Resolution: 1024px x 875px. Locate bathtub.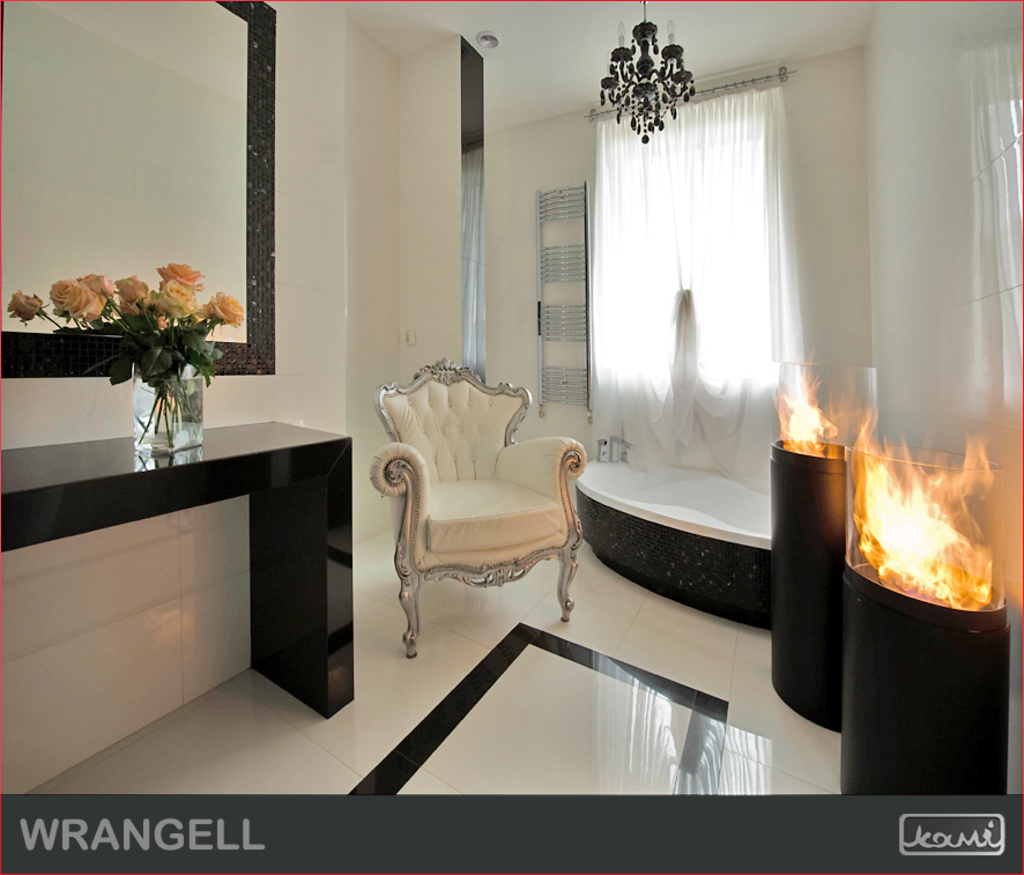
rect(569, 435, 769, 630).
